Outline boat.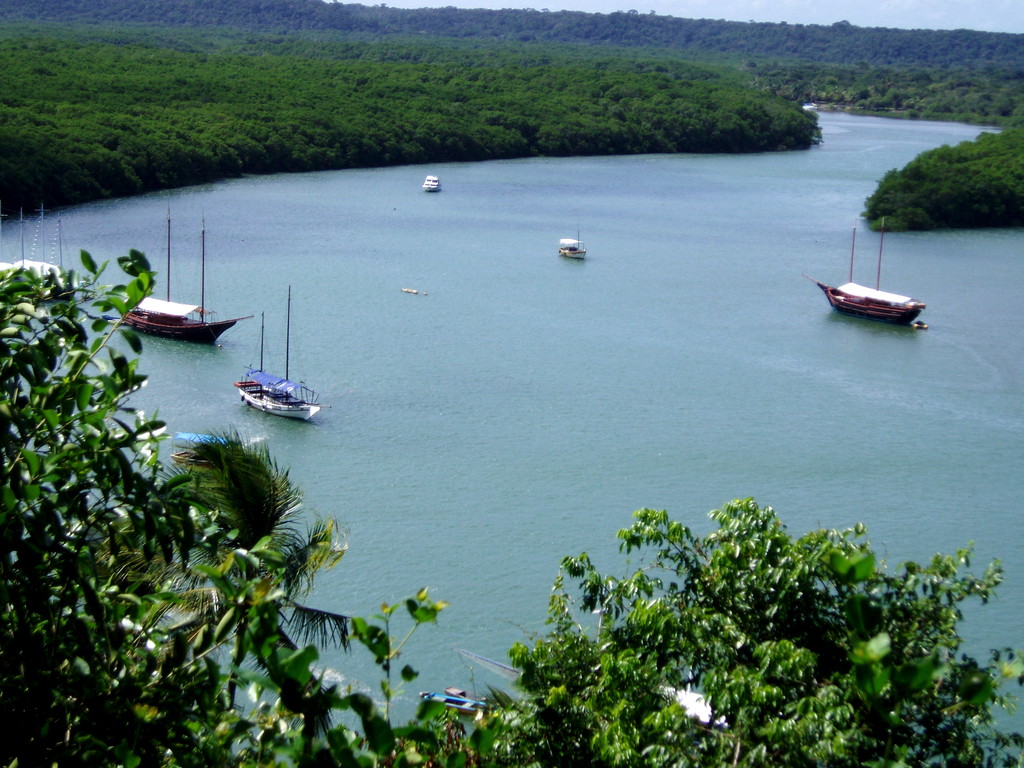
Outline: (x1=118, y1=192, x2=258, y2=340).
